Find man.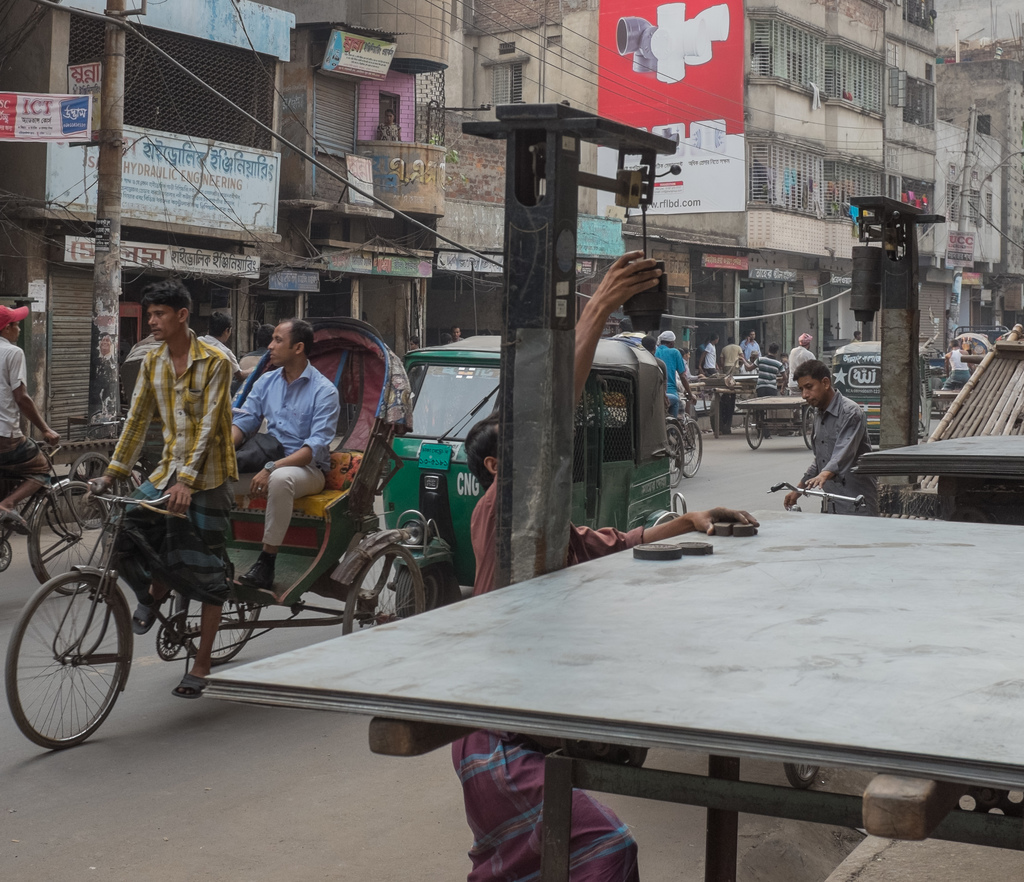
(left=468, top=224, right=724, bottom=881).
